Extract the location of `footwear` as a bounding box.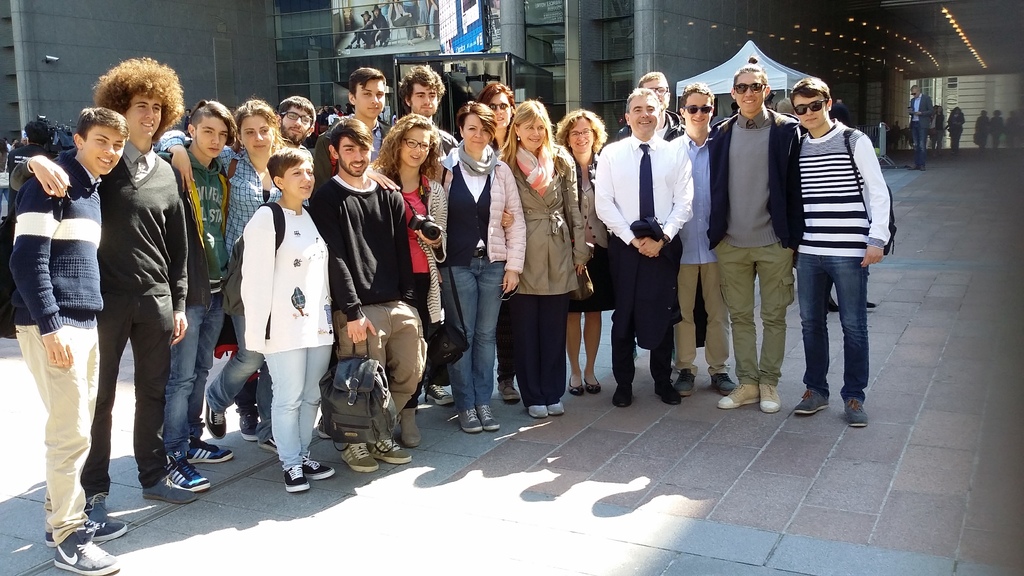
left=547, top=399, right=564, bottom=417.
